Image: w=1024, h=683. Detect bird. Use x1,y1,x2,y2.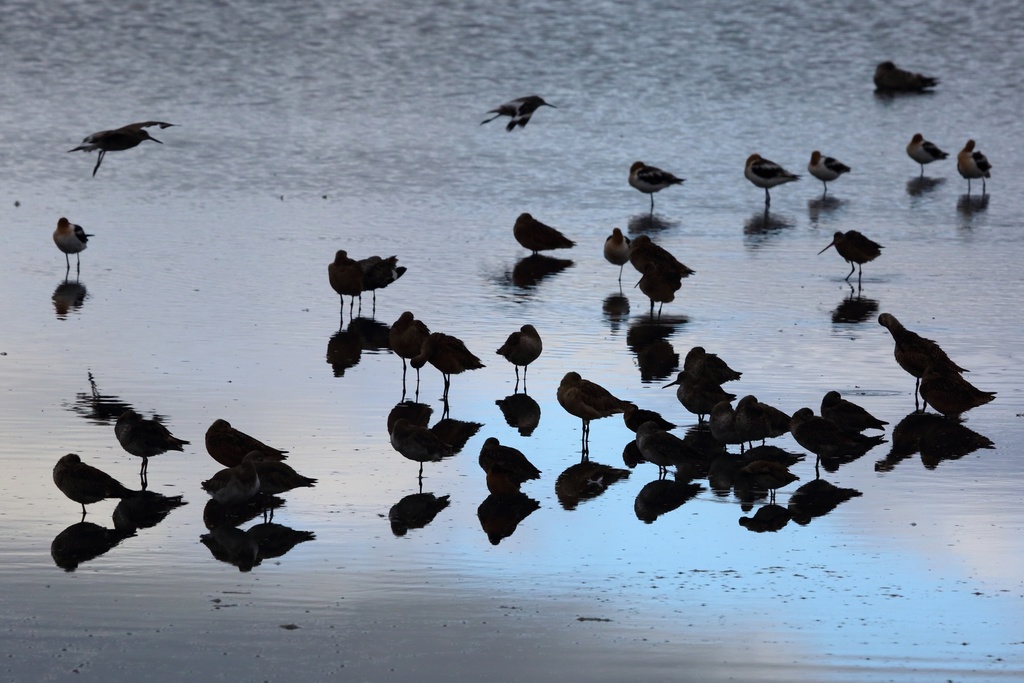
51,217,95,267.
